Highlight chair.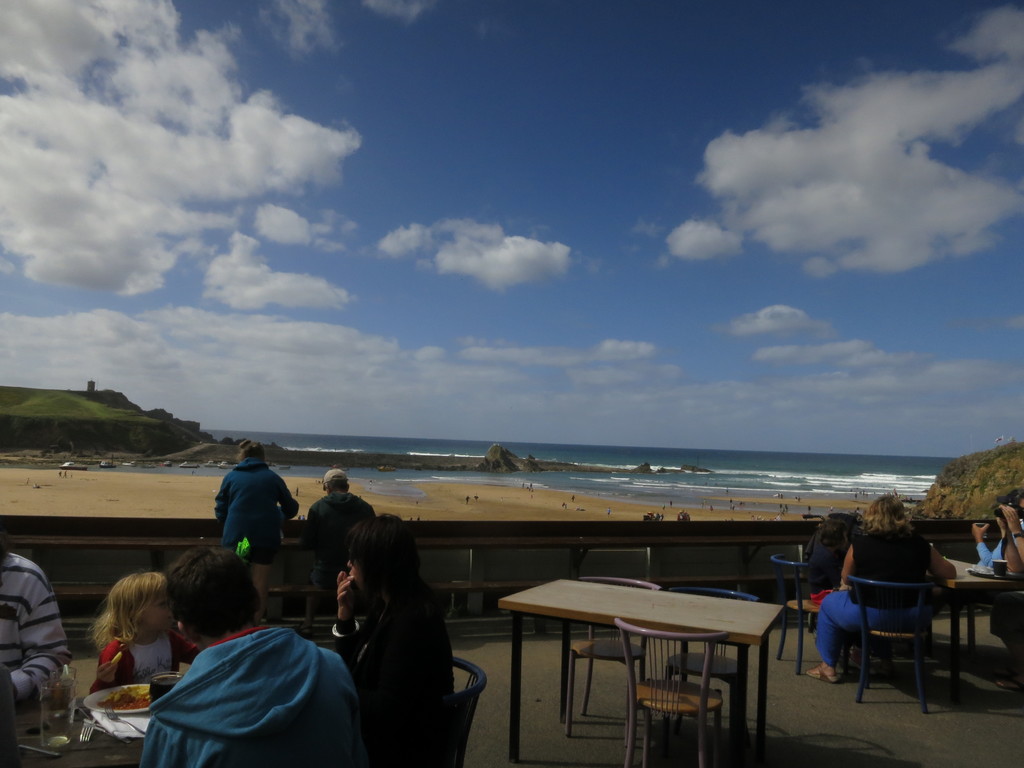
Highlighted region: (x1=616, y1=617, x2=733, y2=767).
